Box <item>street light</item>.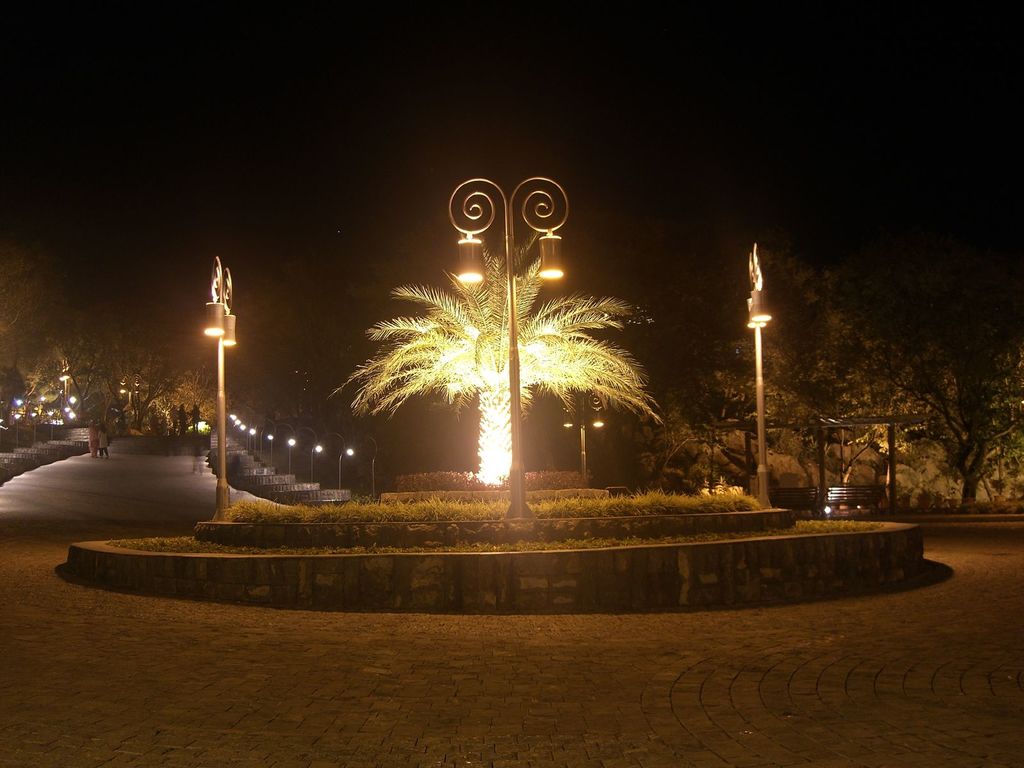
Rect(271, 424, 293, 476).
